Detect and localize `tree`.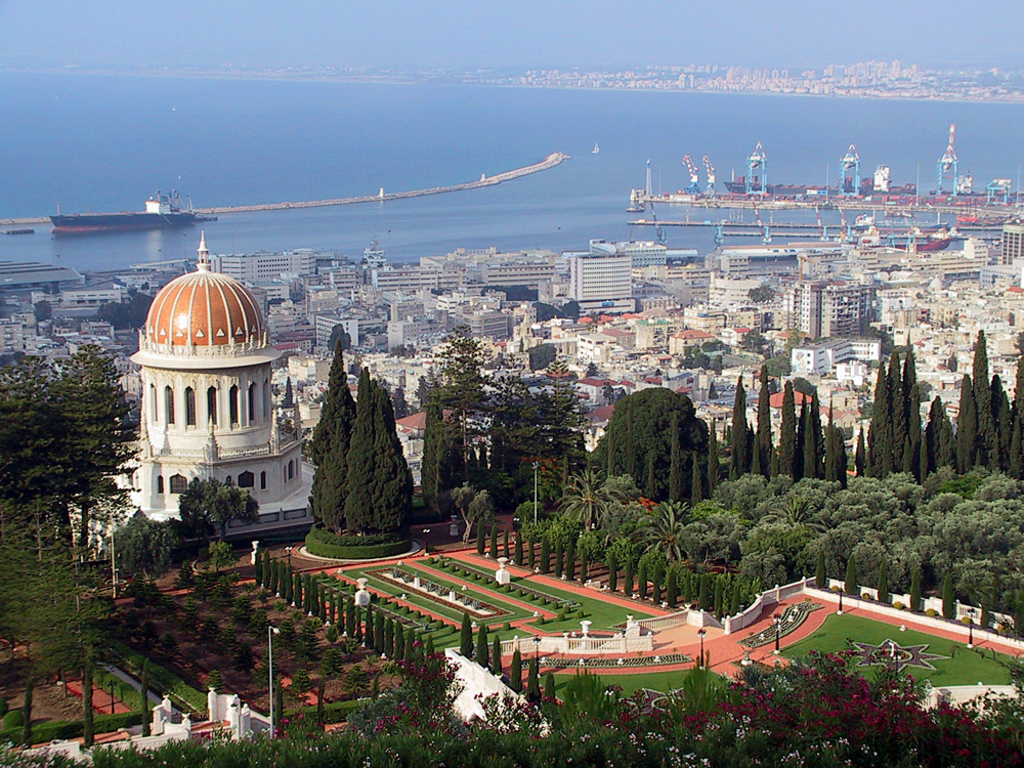
Localized at box(667, 567, 678, 607).
